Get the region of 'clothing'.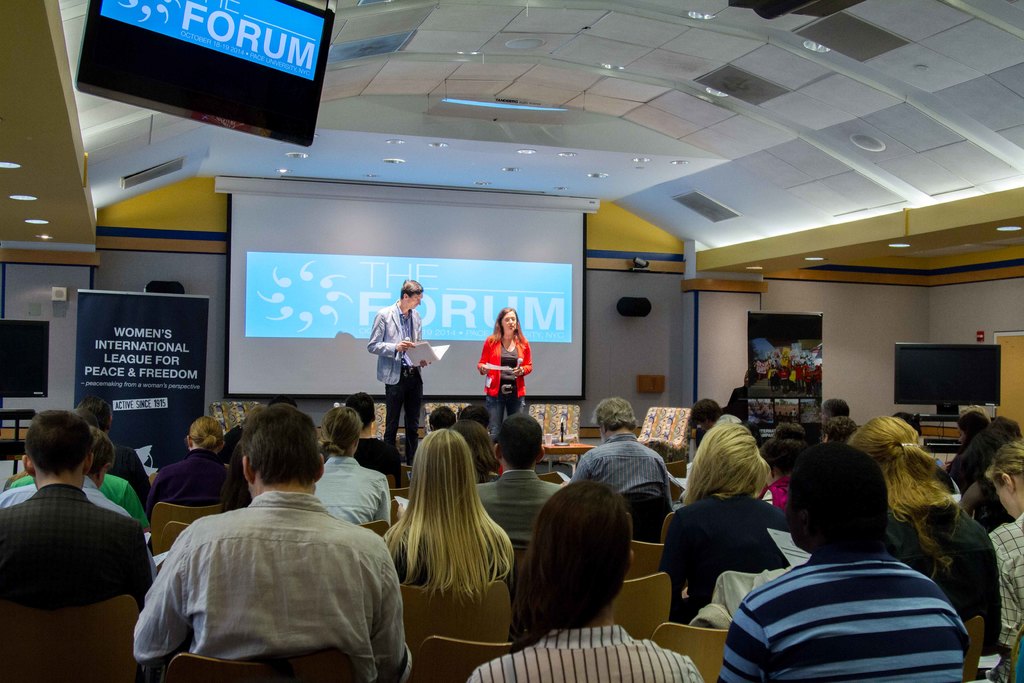
BBox(480, 624, 694, 682).
